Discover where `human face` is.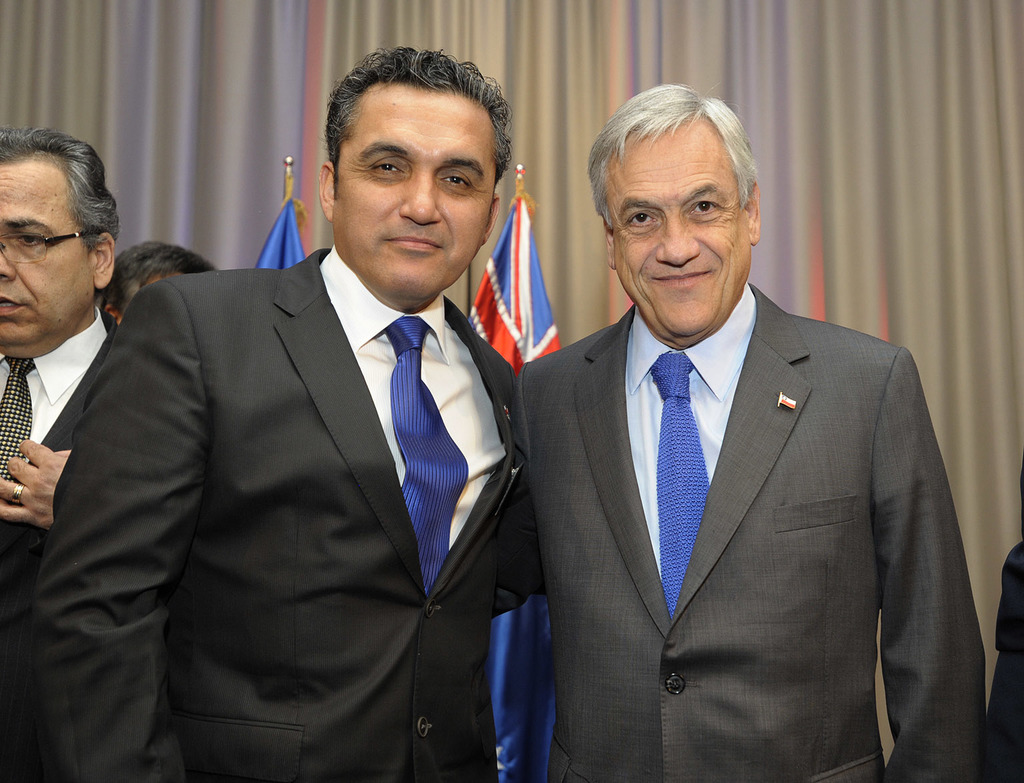
Discovered at pyautogui.locateOnScreen(0, 162, 89, 343).
